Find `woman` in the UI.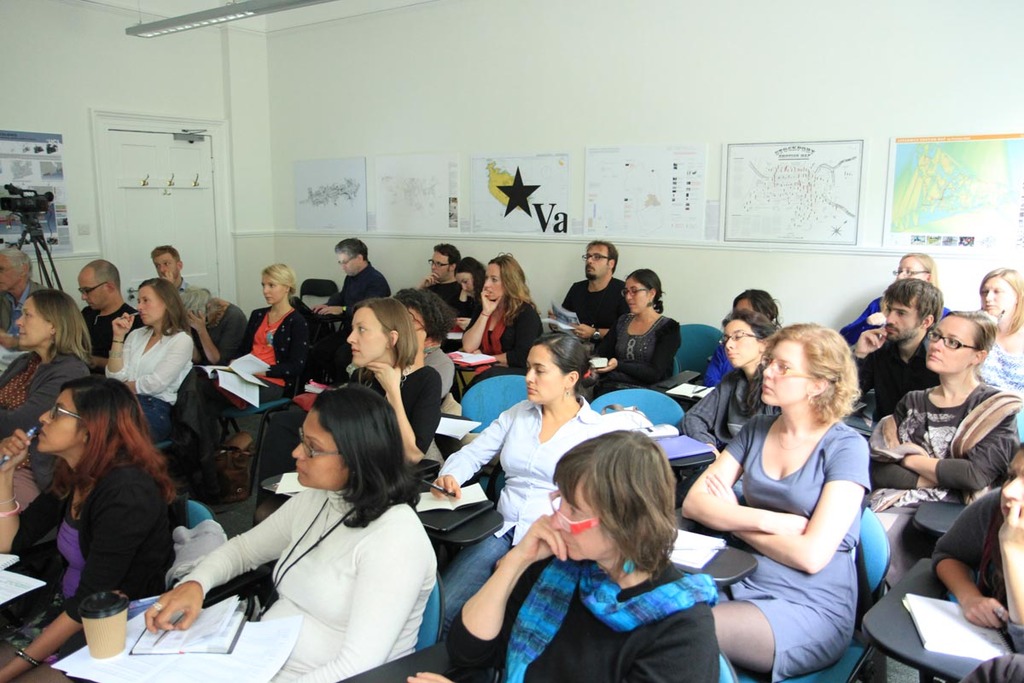
UI element at (x1=455, y1=254, x2=486, y2=317).
